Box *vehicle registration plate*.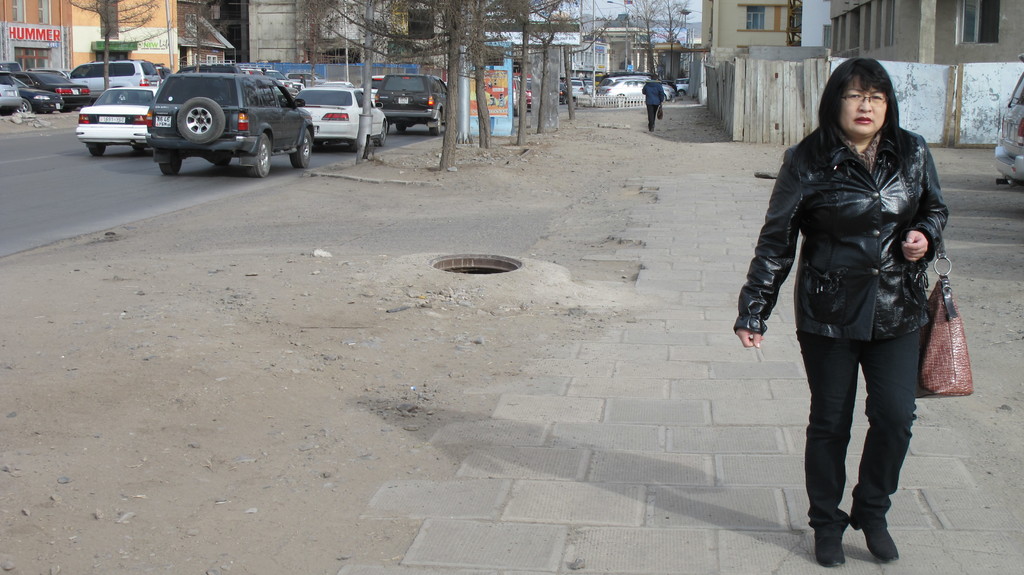
<region>99, 115, 125, 124</region>.
